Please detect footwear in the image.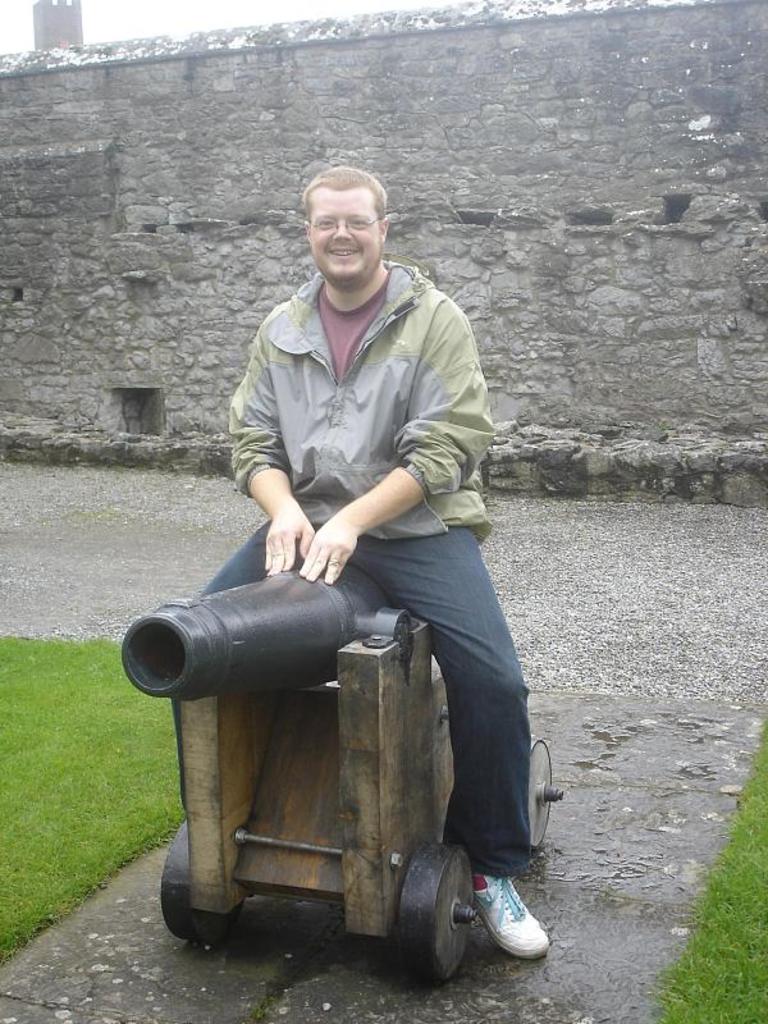
bbox(468, 881, 547, 963).
